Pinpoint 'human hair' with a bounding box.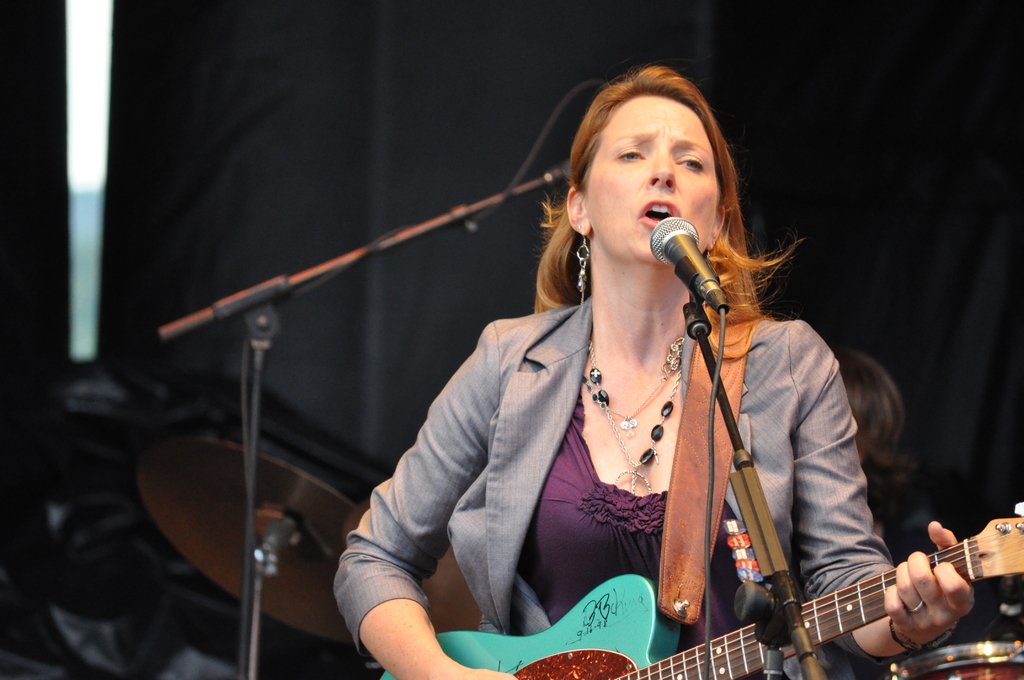
x1=548, y1=61, x2=758, y2=336.
